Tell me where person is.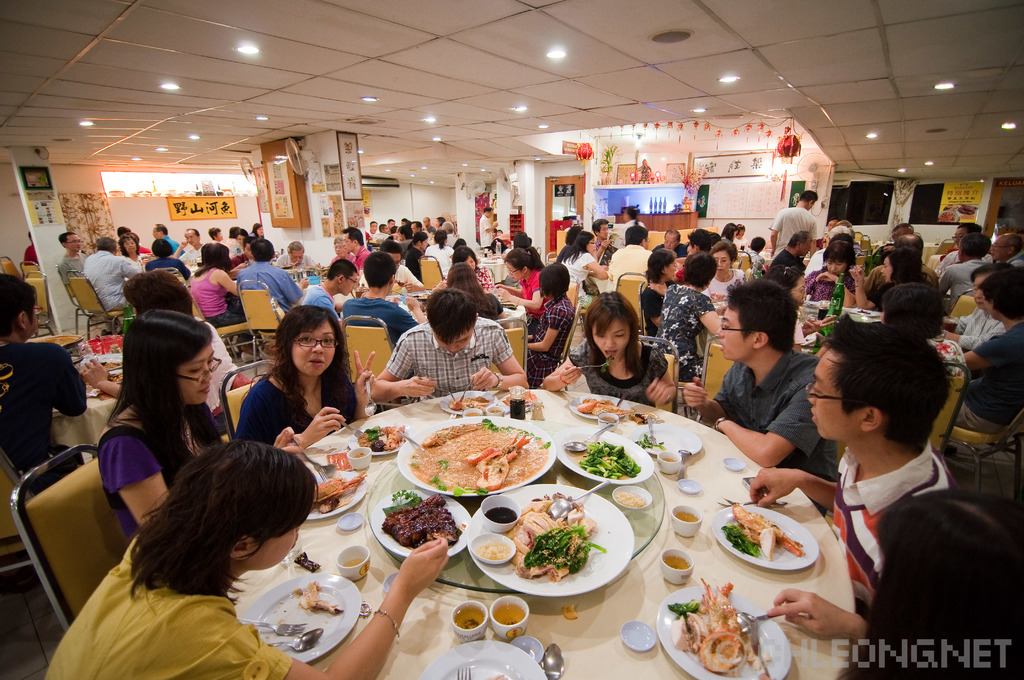
person is at pyautogui.locateOnScreen(655, 249, 727, 379).
